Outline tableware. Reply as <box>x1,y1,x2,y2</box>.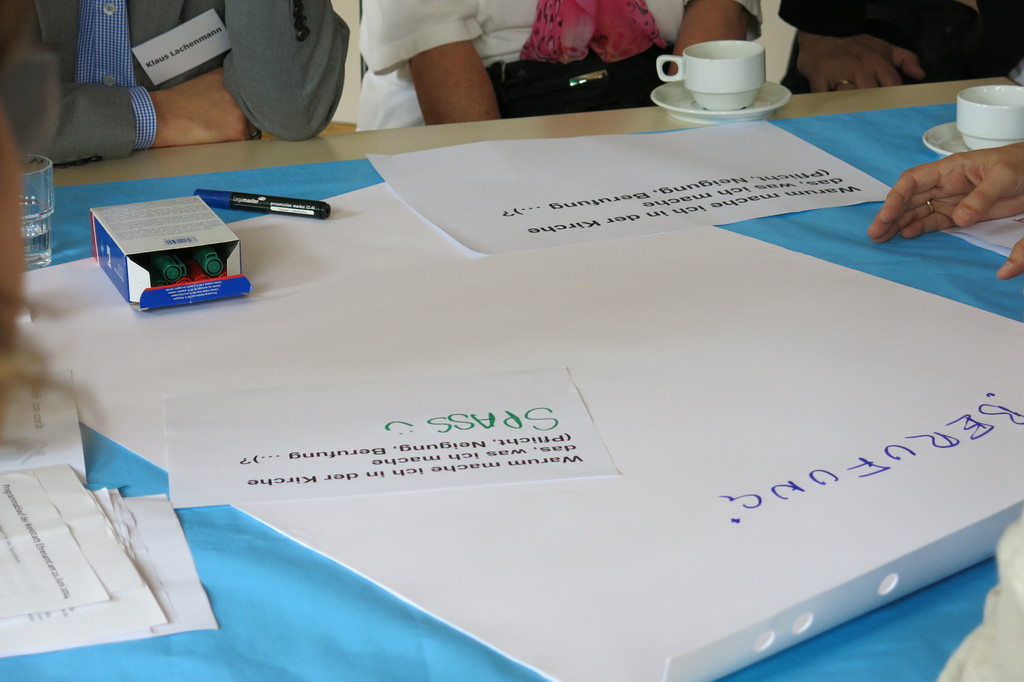
<box>644,74,787,125</box>.
